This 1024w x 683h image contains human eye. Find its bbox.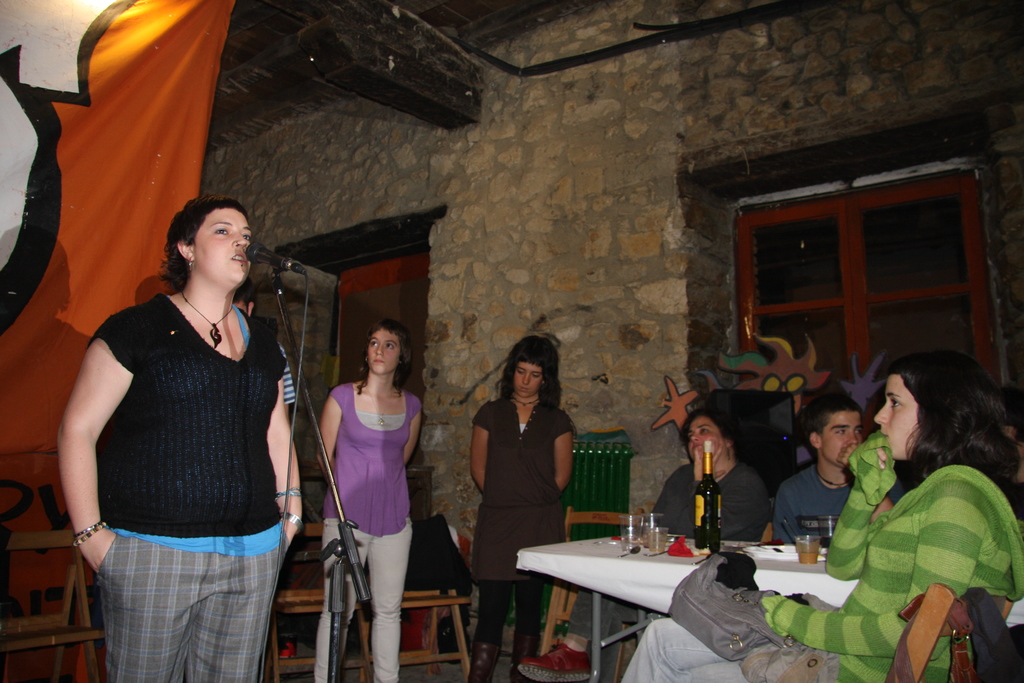
<bbox>698, 427, 709, 436</bbox>.
